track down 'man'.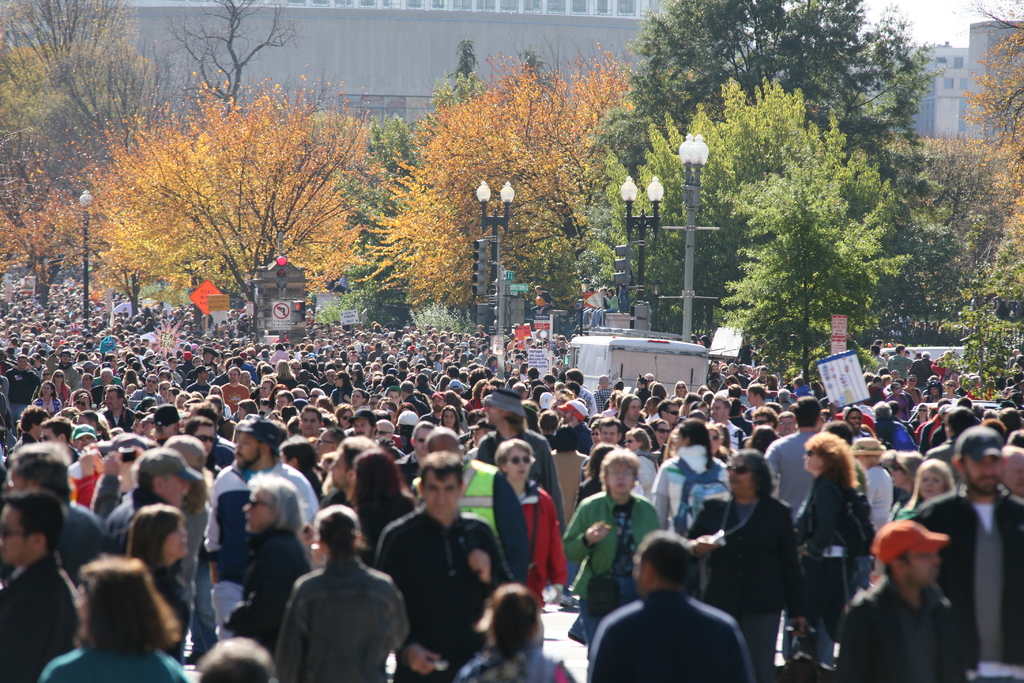
Tracked to <box>349,411,392,455</box>.
